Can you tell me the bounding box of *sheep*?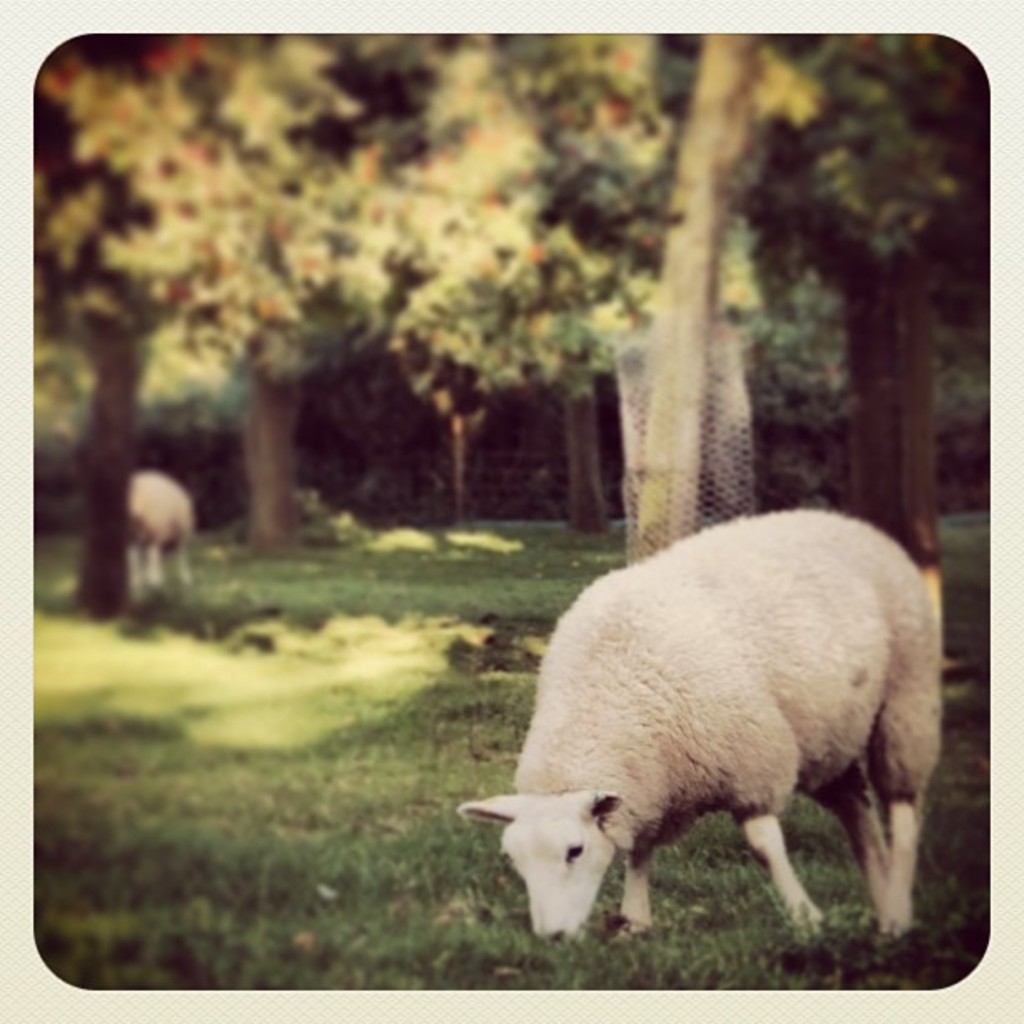
x1=457 y1=505 x2=947 y2=952.
